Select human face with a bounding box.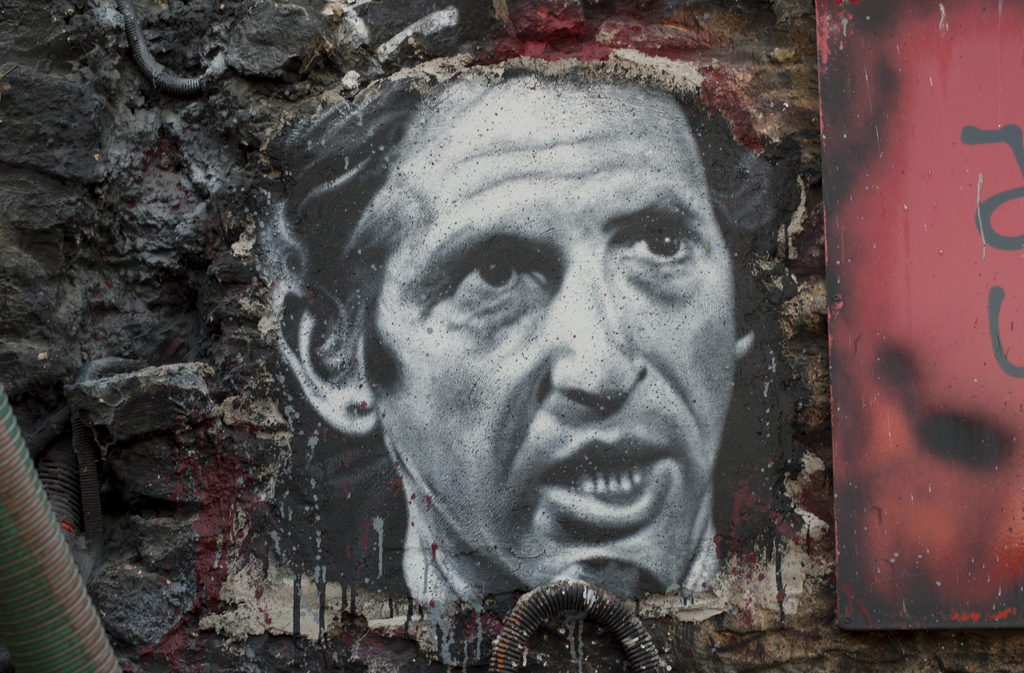
bbox=(355, 76, 739, 594).
